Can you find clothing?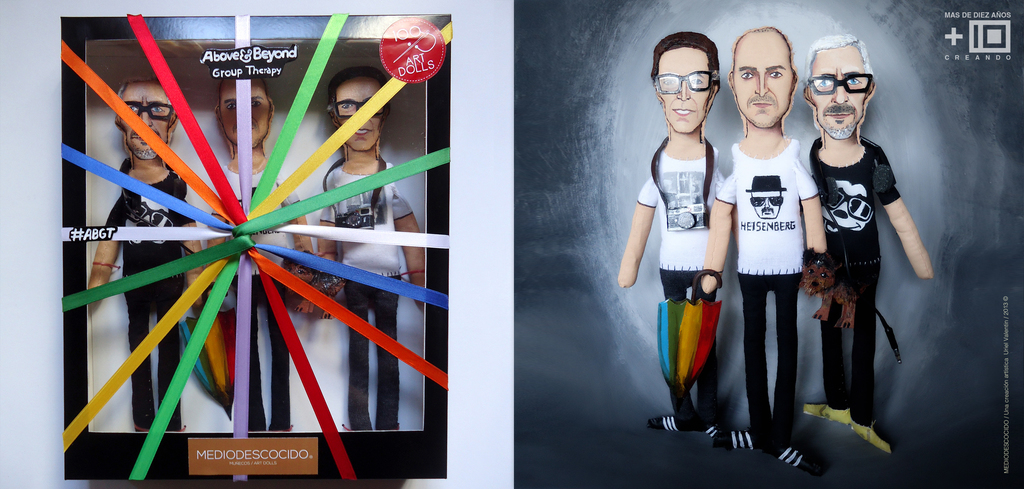
Yes, bounding box: 321/138/427/423.
